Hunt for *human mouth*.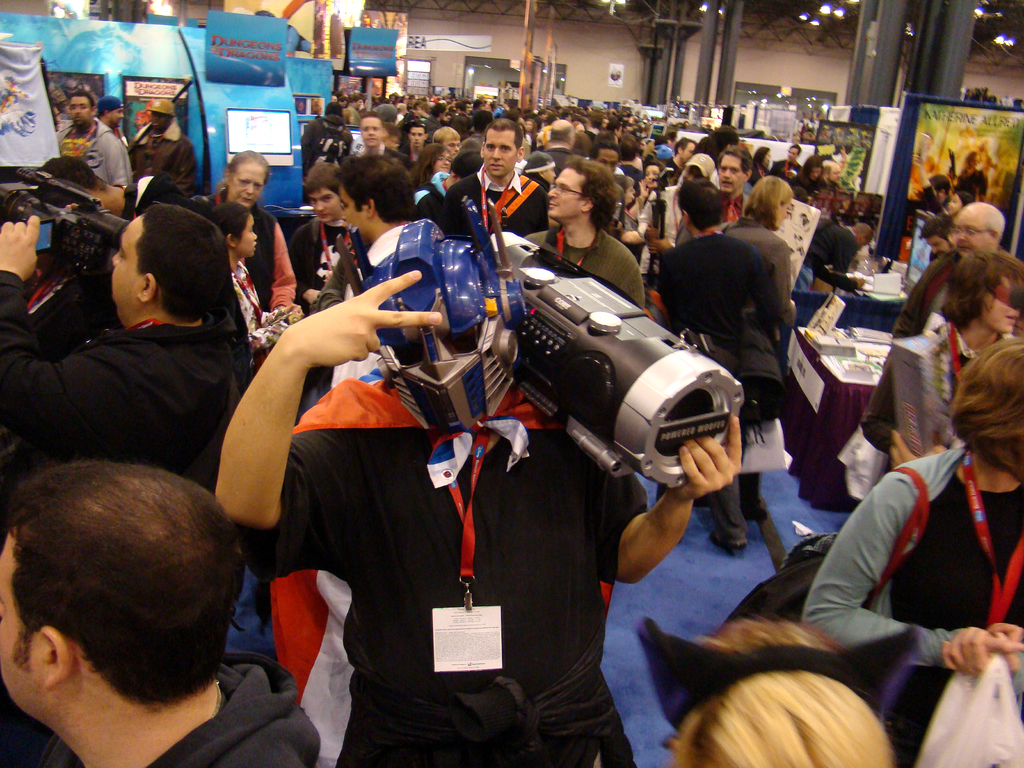
Hunted down at box=[548, 198, 559, 209].
